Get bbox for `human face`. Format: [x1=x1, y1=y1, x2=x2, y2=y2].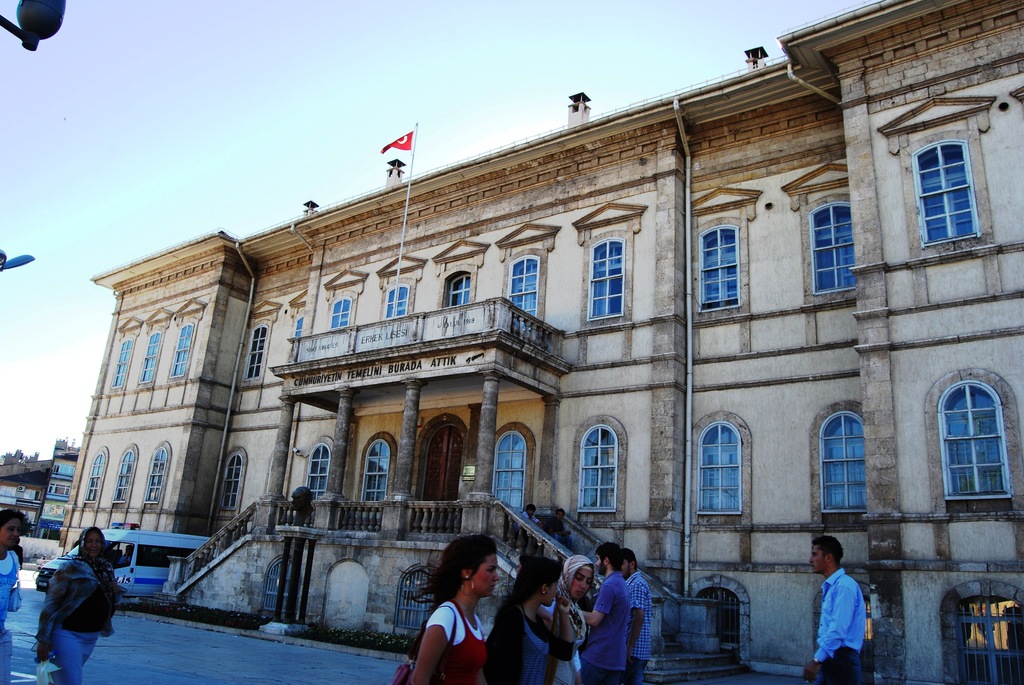
[x1=87, y1=534, x2=100, y2=558].
